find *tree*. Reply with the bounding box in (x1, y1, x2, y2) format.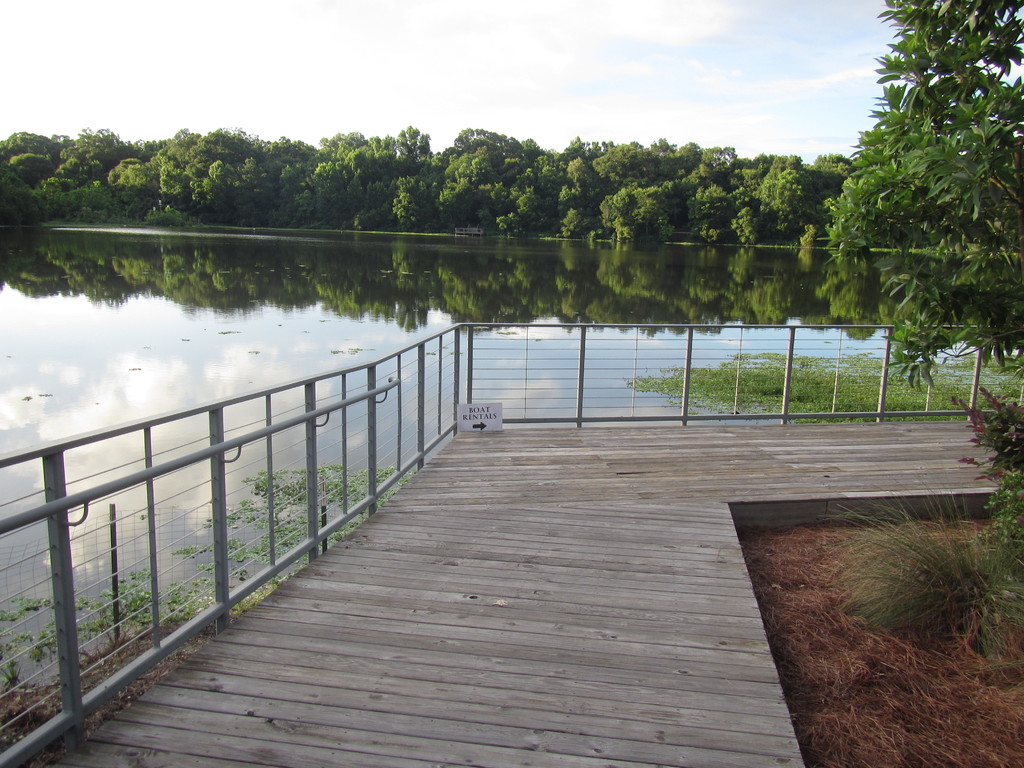
(516, 137, 548, 173).
